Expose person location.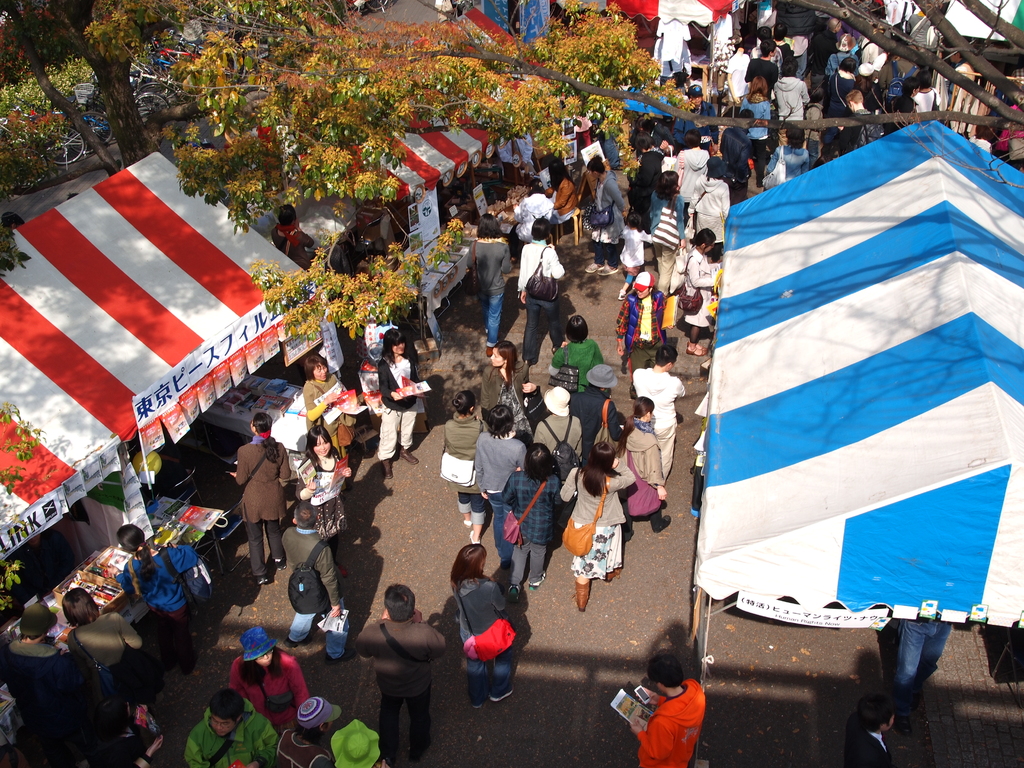
Exposed at 515/218/566/369.
